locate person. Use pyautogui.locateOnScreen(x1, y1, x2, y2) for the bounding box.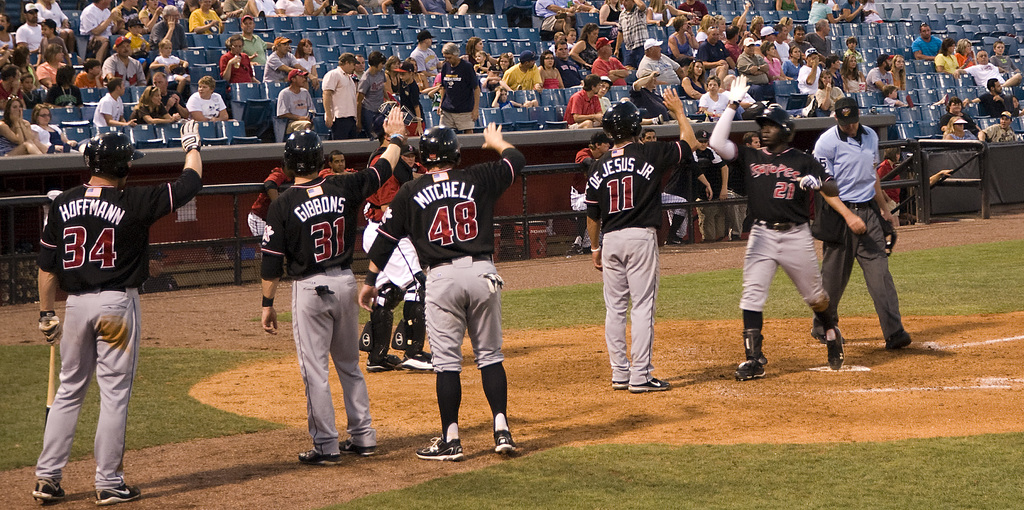
pyautogui.locateOnScreen(585, 90, 707, 392).
